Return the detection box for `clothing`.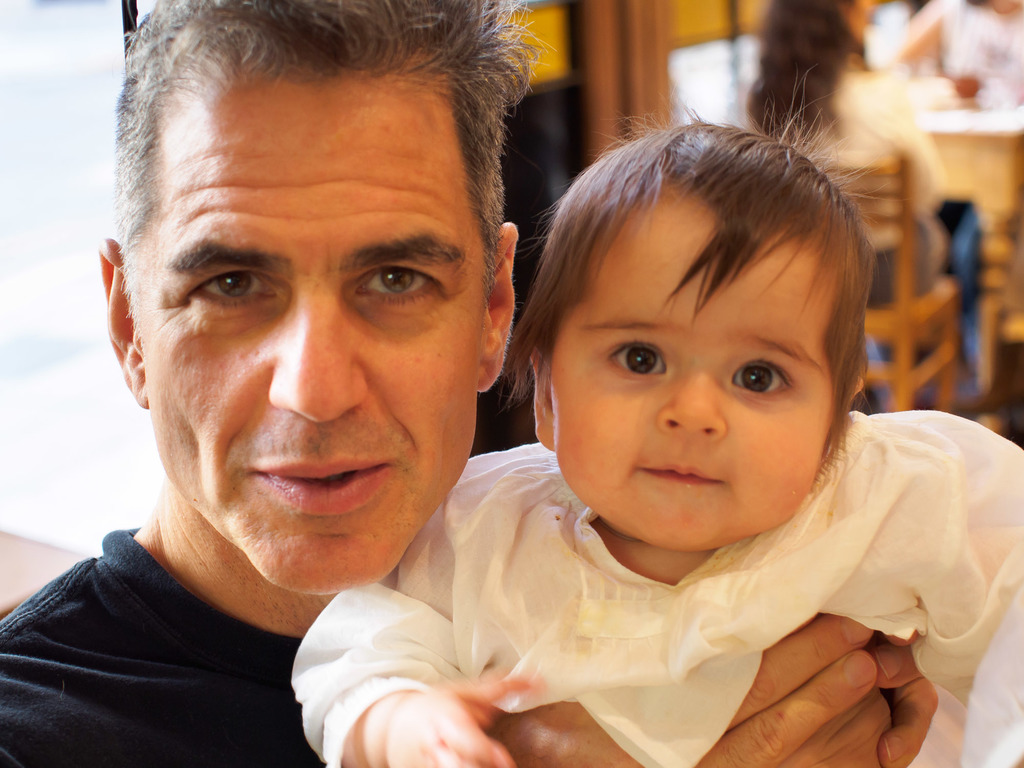
{"x1": 732, "y1": 52, "x2": 983, "y2": 412}.
